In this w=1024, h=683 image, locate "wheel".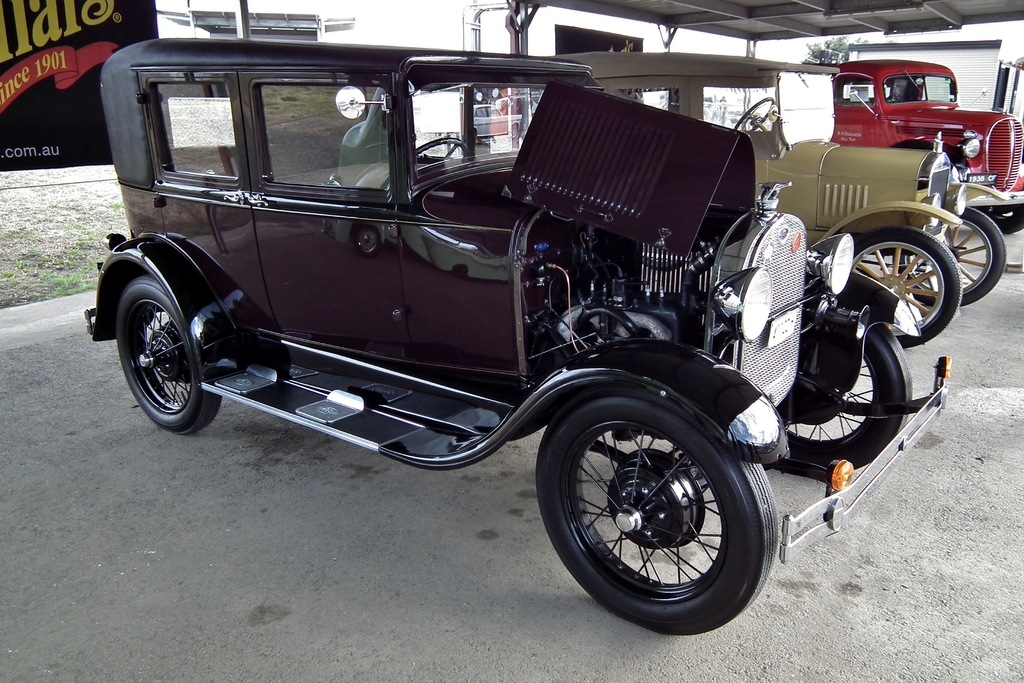
Bounding box: <region>374, 138, 477, 189</region>.
